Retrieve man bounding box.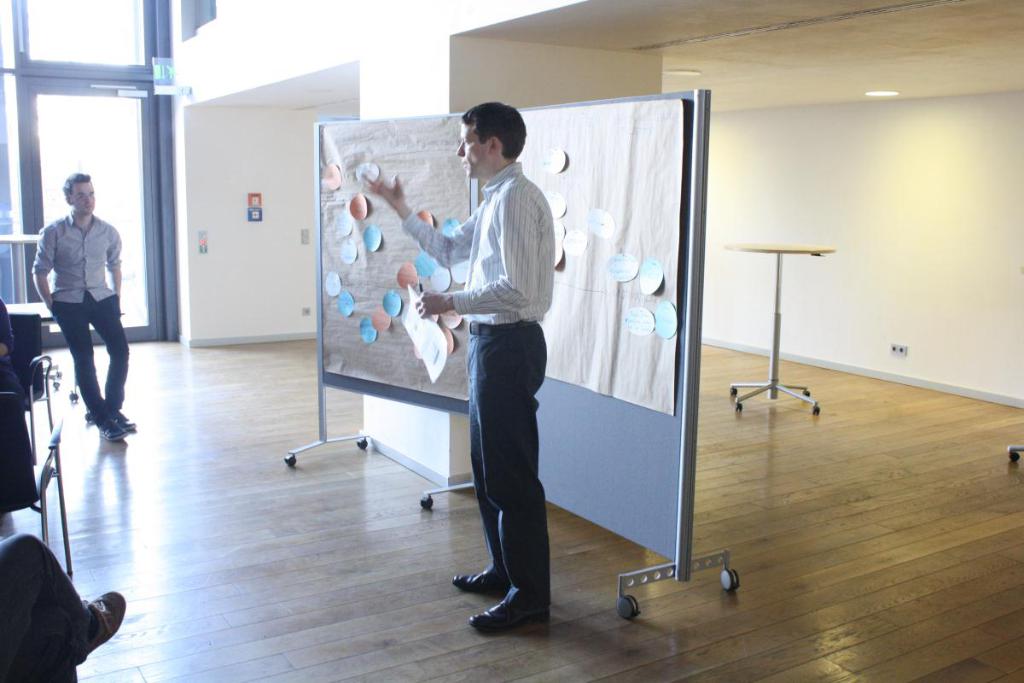
Bounding box: <region>358, 101, 557, 631</region>.
